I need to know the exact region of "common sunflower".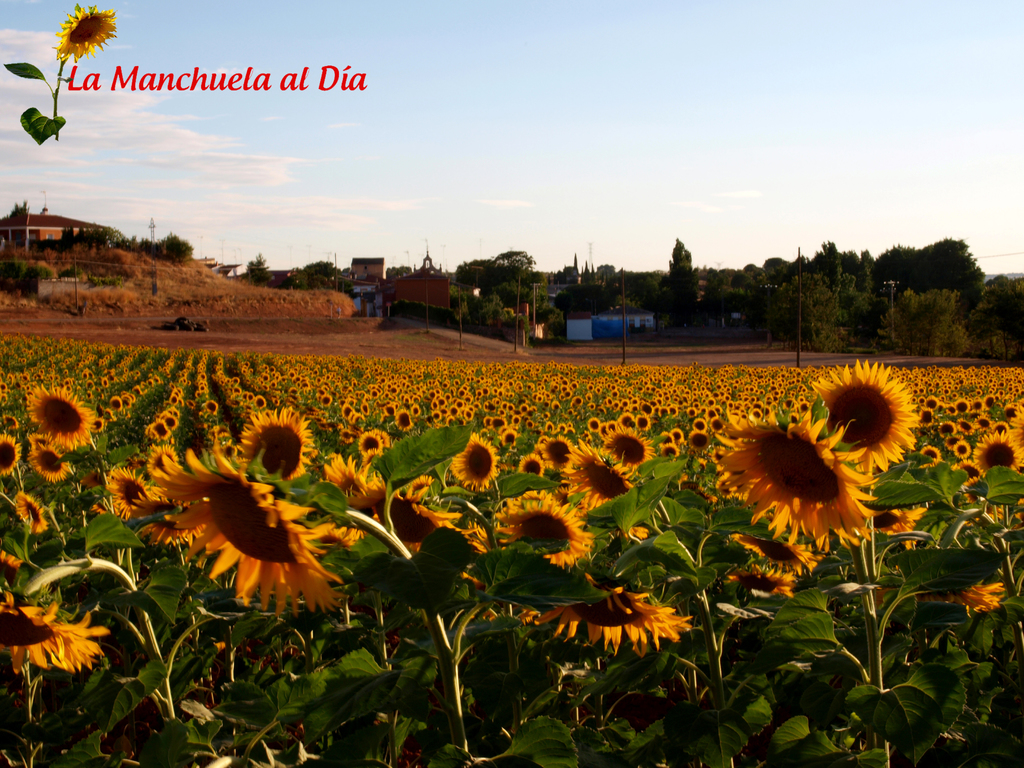
Region: <region>811, 368, 913, 462</region>.
